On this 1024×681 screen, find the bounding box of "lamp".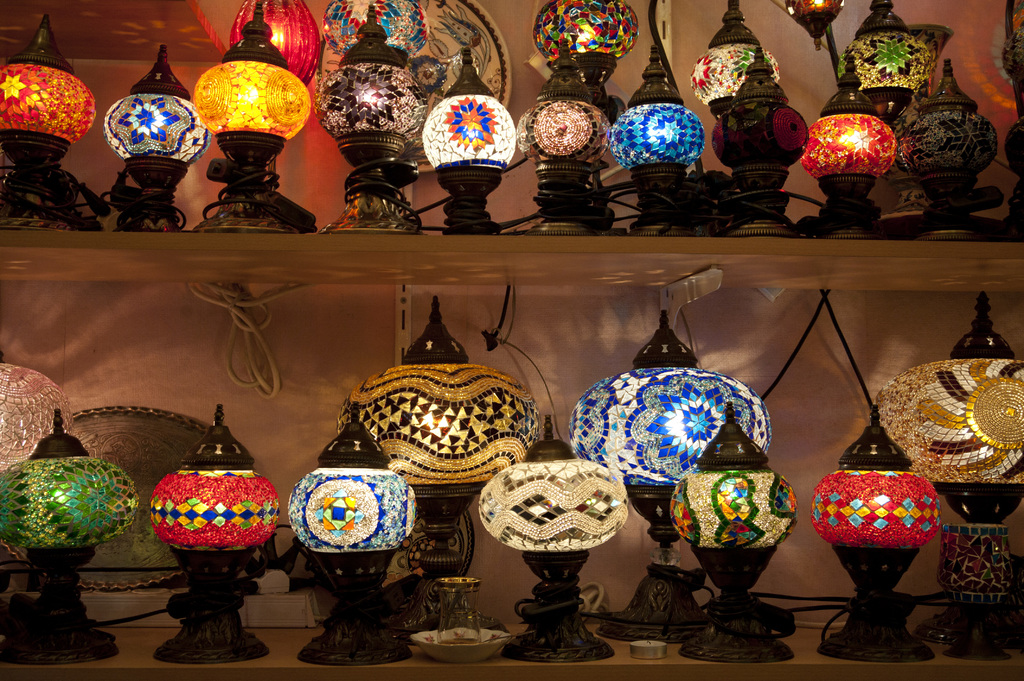
Bounding box: 229,0,326,95.
